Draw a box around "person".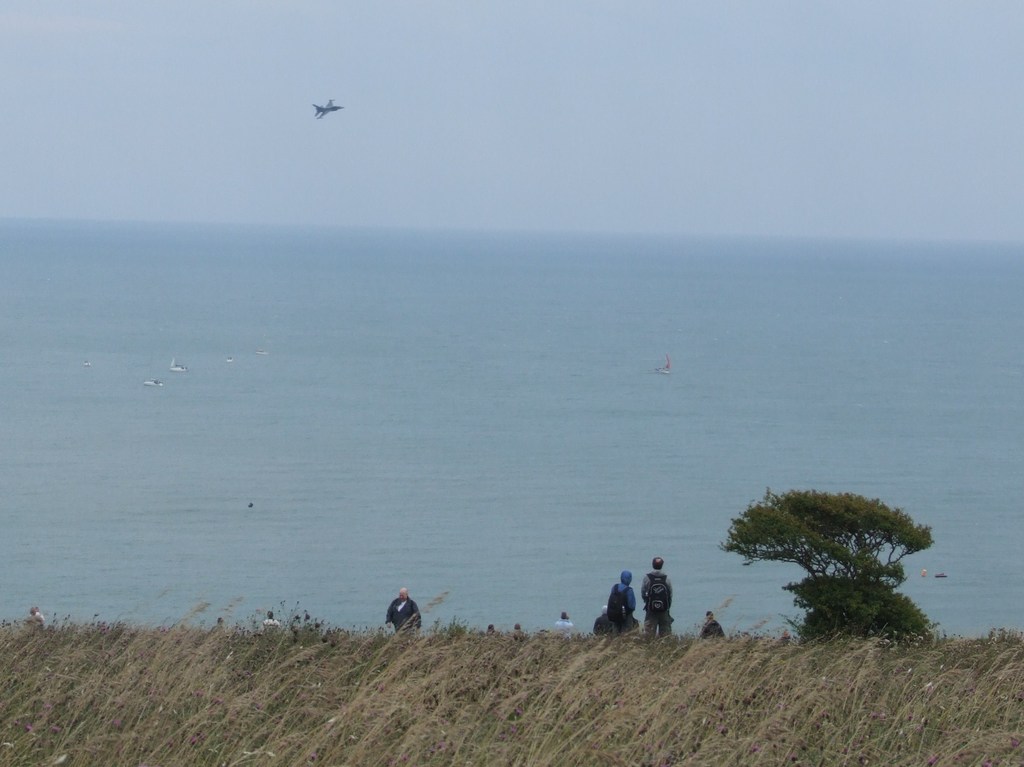
<bbox>22, 605, 45, 629</bbox>.
